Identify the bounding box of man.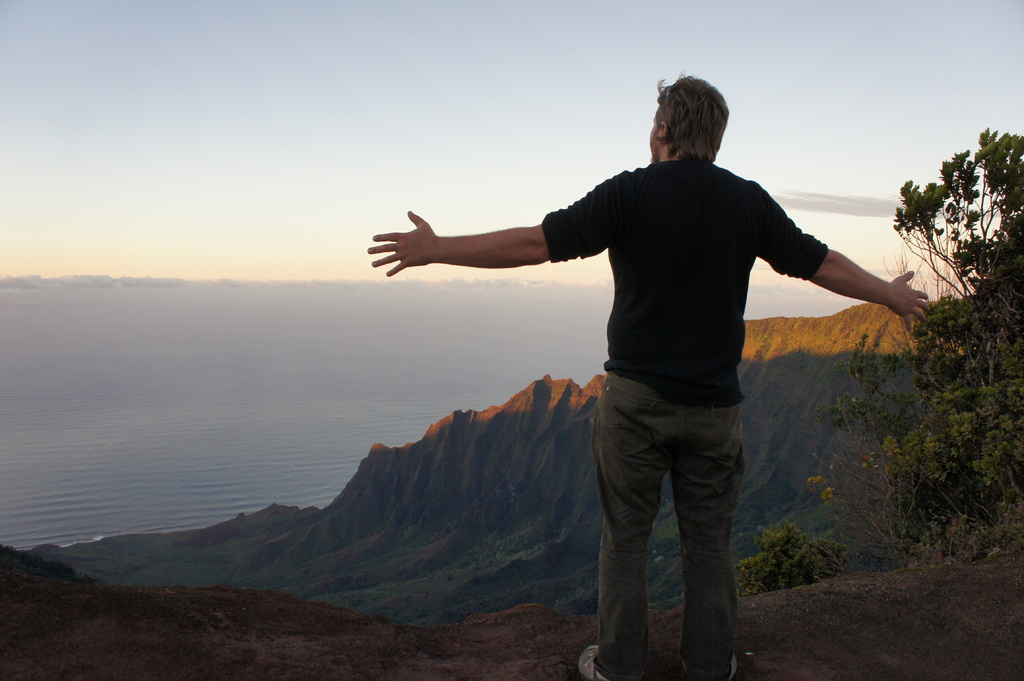
l=364, t=70, r=931, b=680.
